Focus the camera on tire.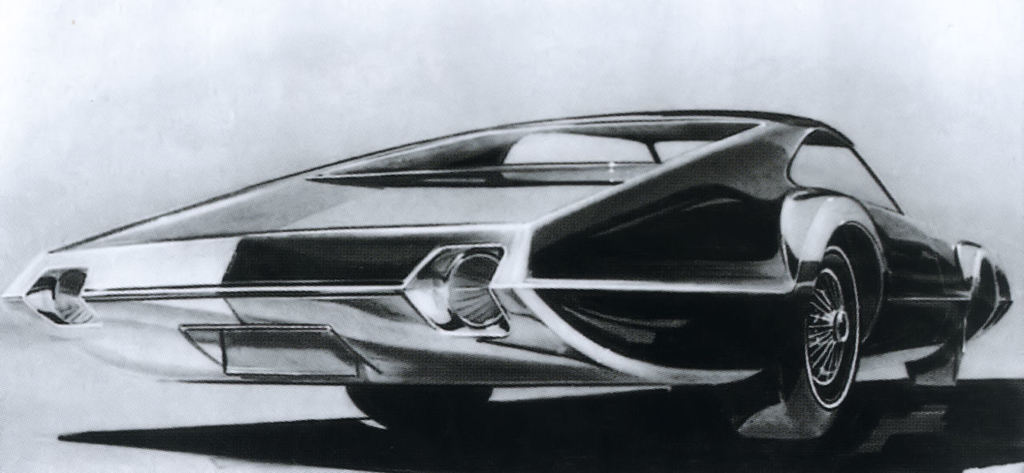
Focus region: (346, 387, 492, 428).
